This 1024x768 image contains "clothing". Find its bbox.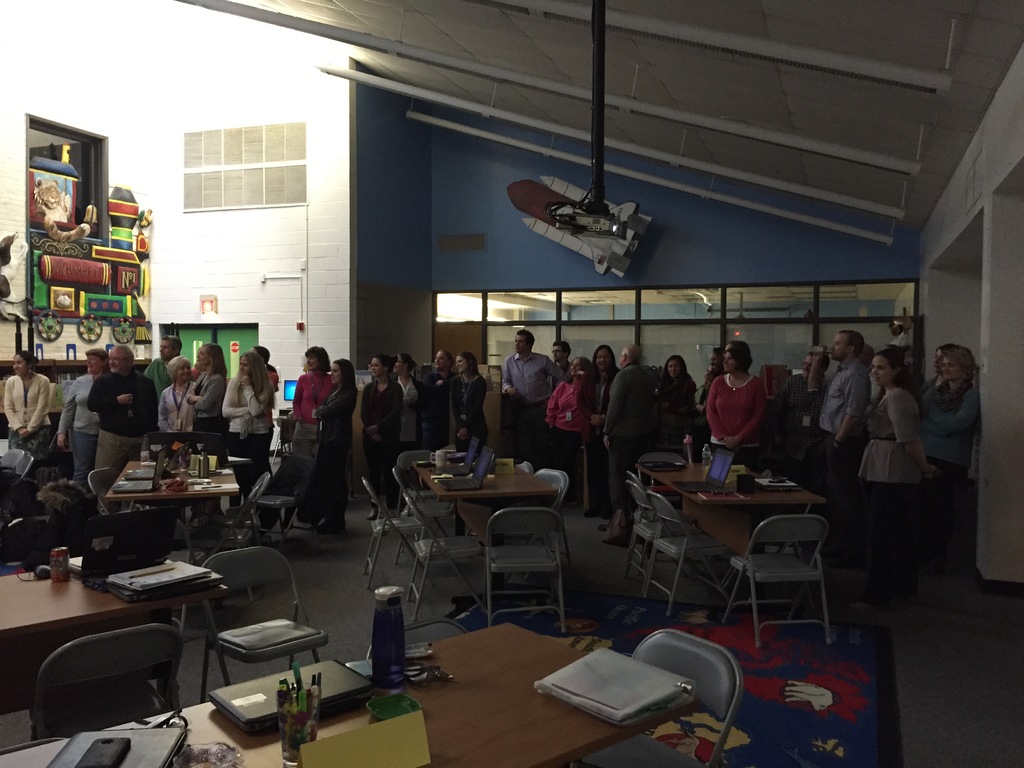
rect(1, 379, 49, 435).
